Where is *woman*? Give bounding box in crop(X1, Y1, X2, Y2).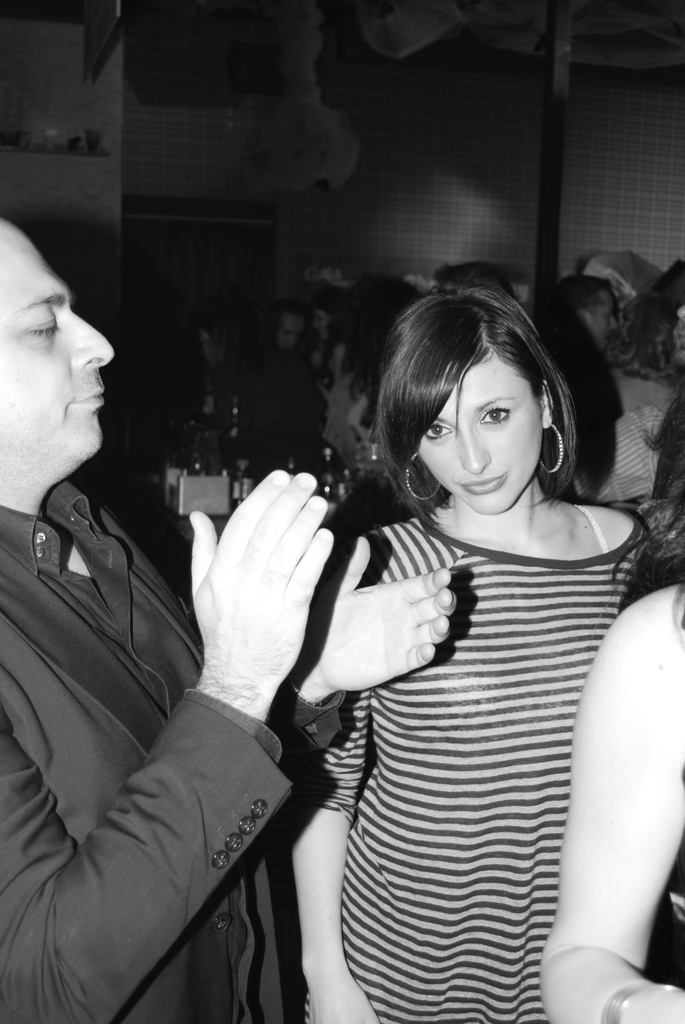
crop(541, 452, 684, 1023).
